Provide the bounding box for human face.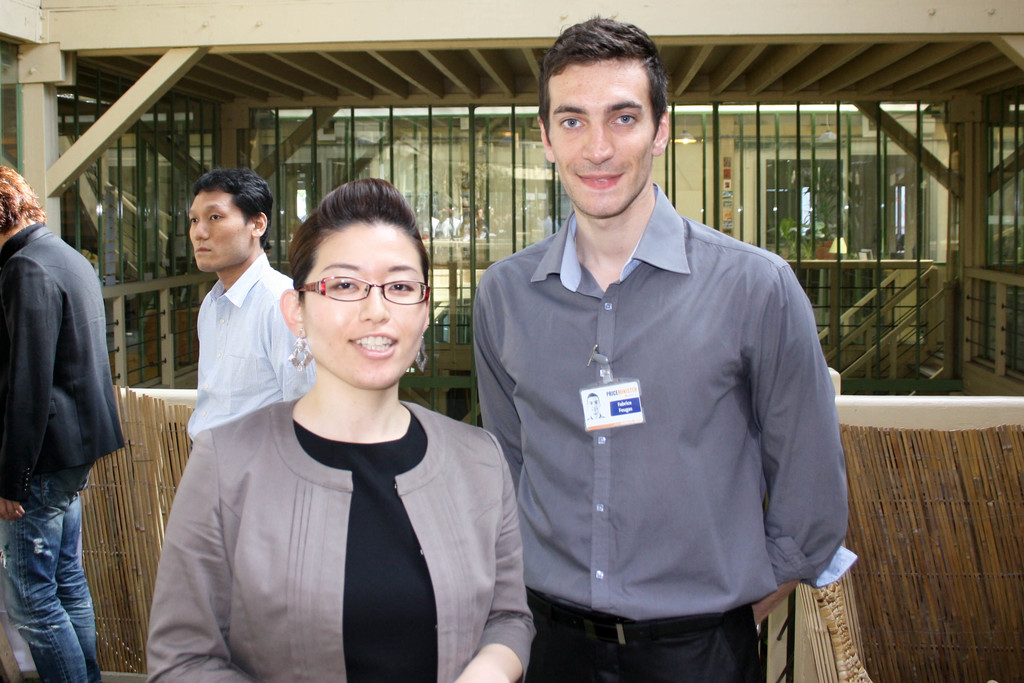
rect(545, 56, 655, 223).
